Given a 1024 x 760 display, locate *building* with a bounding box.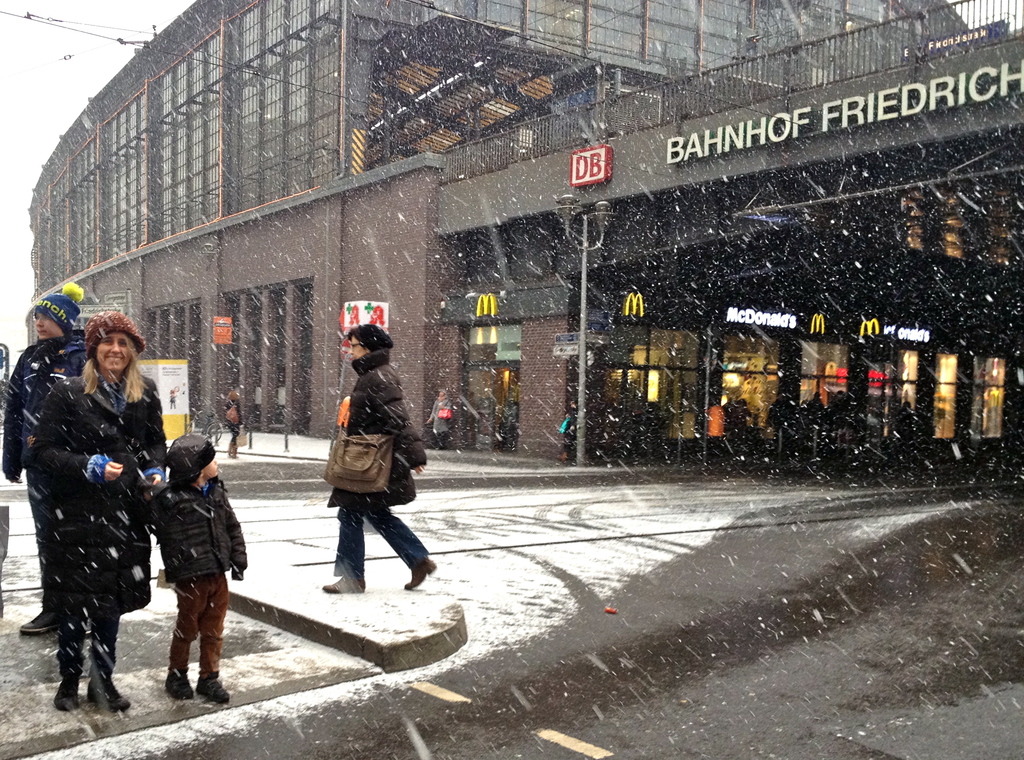
Located: [left=28, top=0, right=1023, bottom=489].
